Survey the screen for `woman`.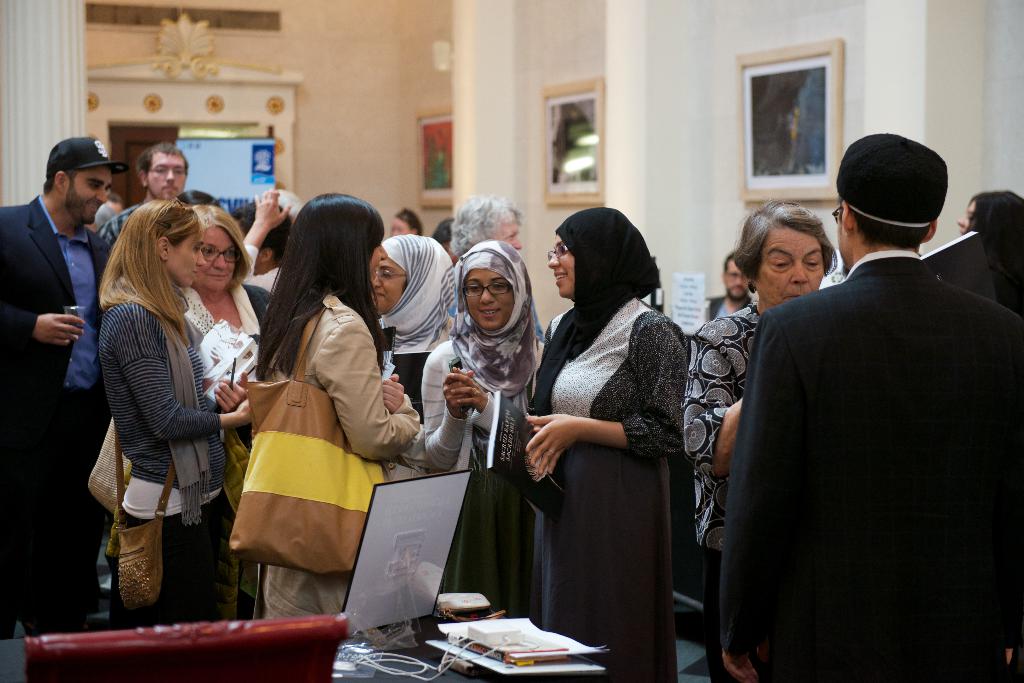
Survey found: 372:235:461:483.
